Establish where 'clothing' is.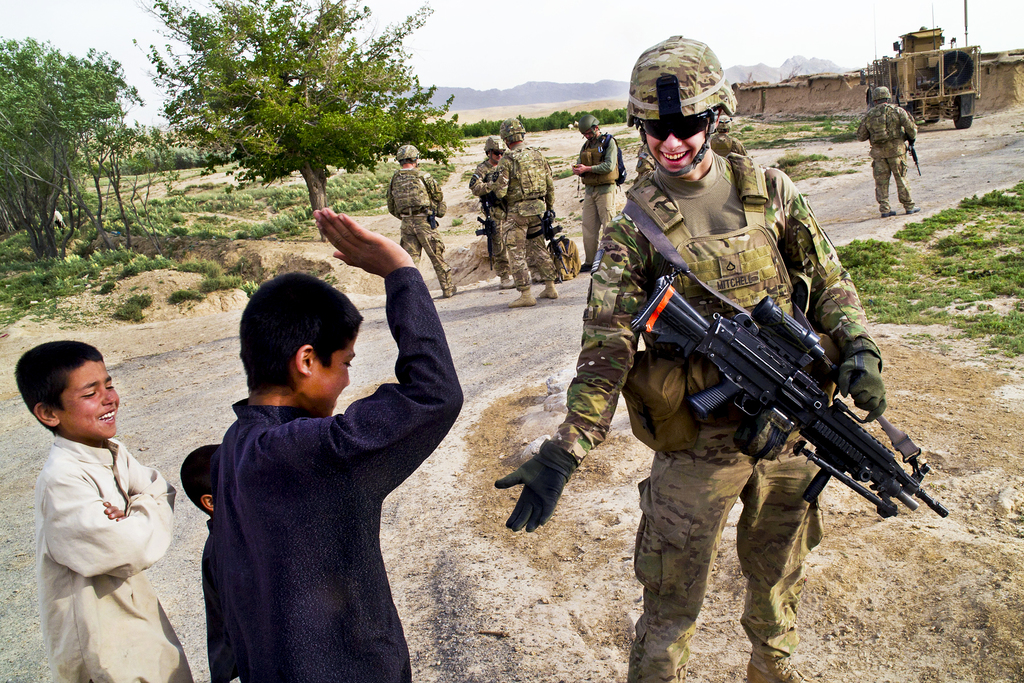
Established at <box>24,399,180,664</box>.
